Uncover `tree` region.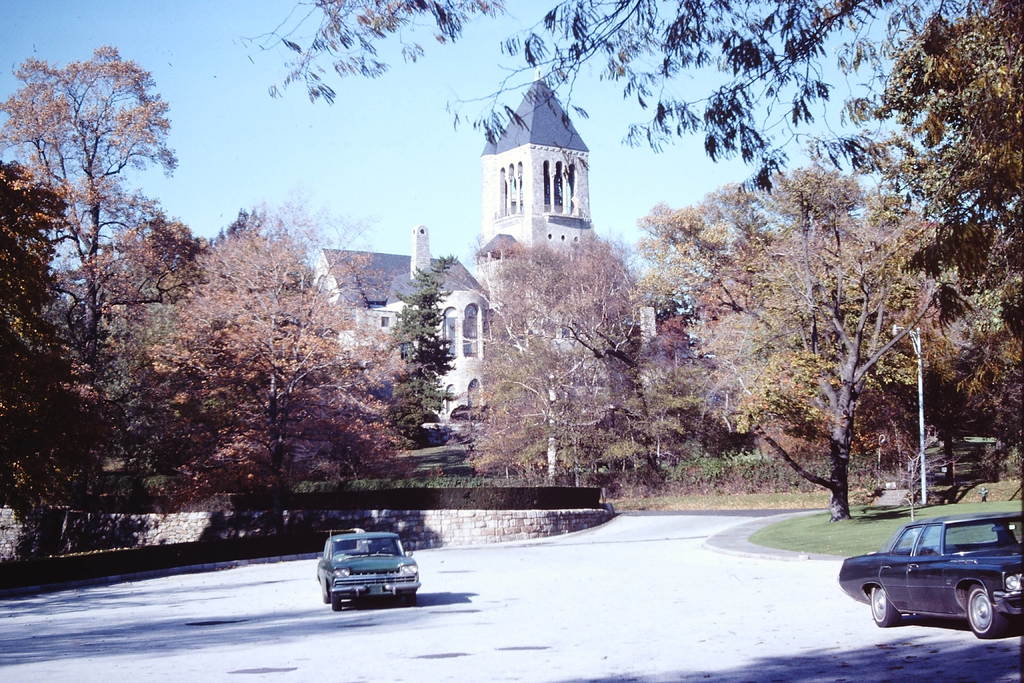
Uncovered: <region>224, 0, 1023, 198</region>.
